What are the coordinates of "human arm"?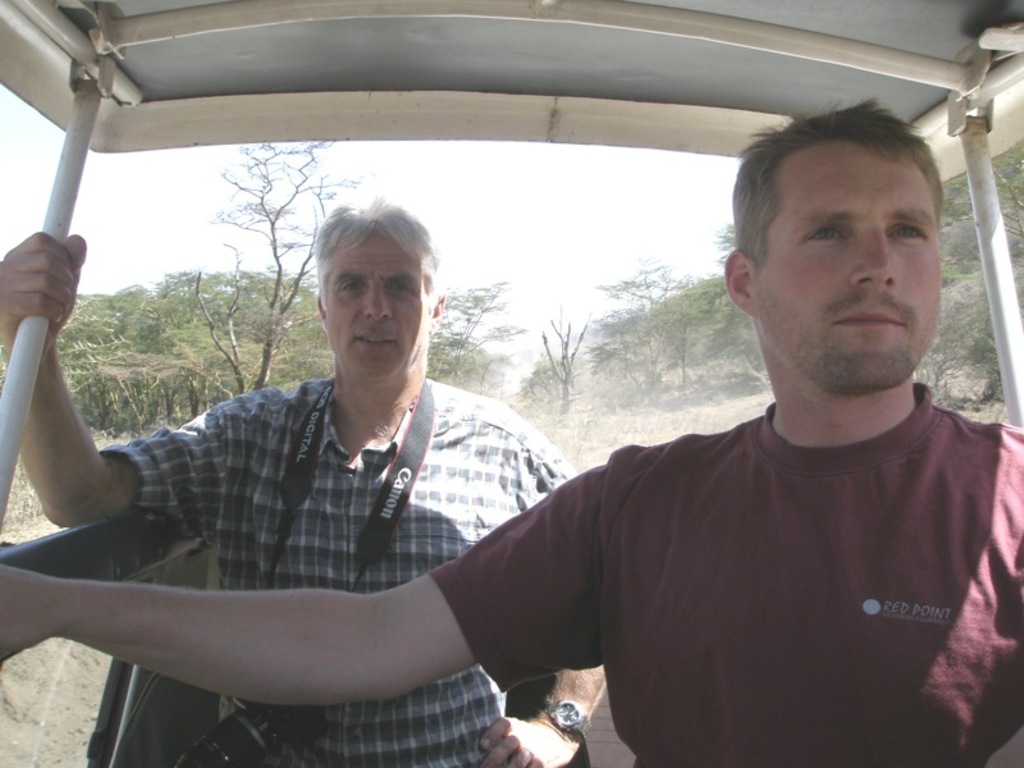
<region>479, 673, 604, 767</region>.
